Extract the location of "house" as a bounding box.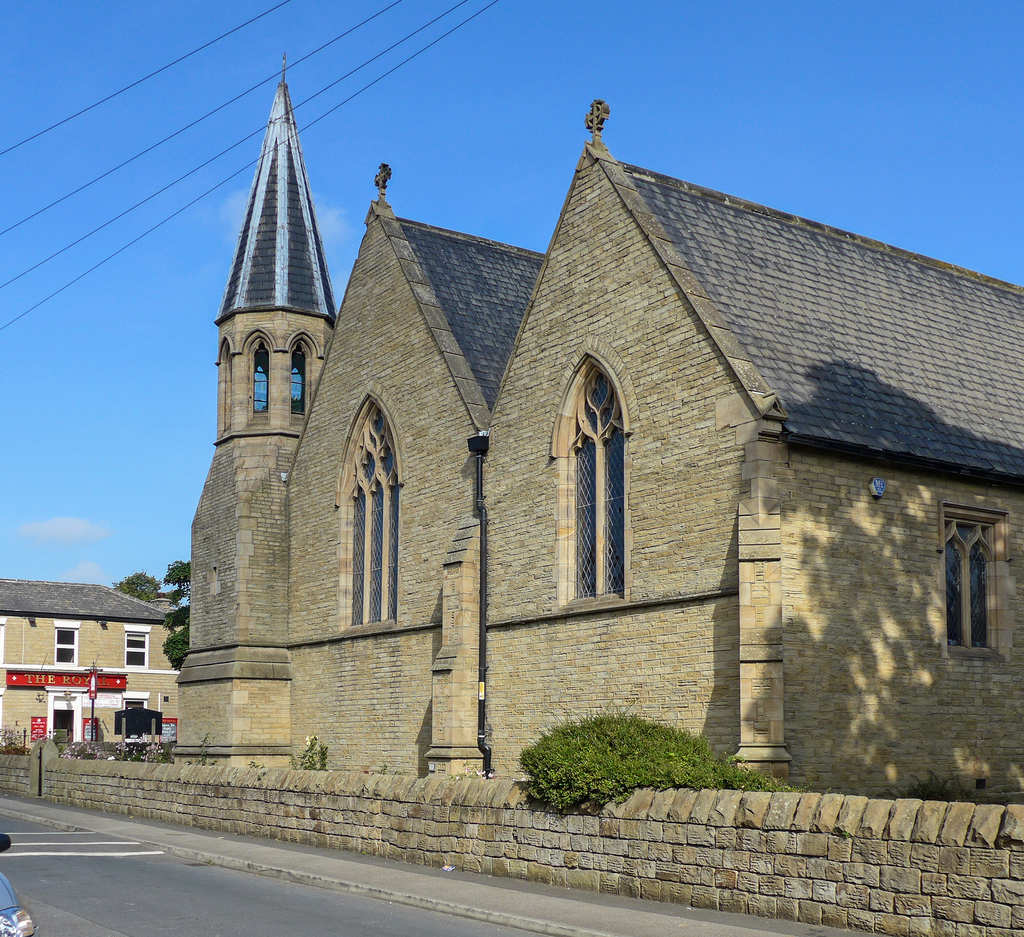
x1=162, y1=80, x2=1020, y2=786.
